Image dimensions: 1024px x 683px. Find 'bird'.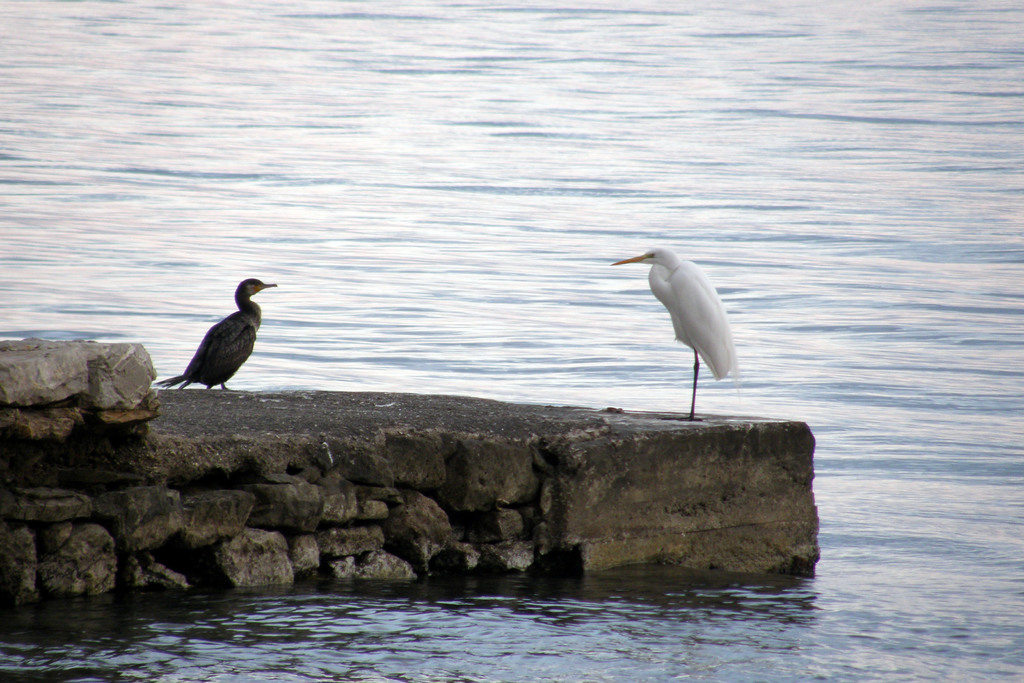
152,276,280,394.
